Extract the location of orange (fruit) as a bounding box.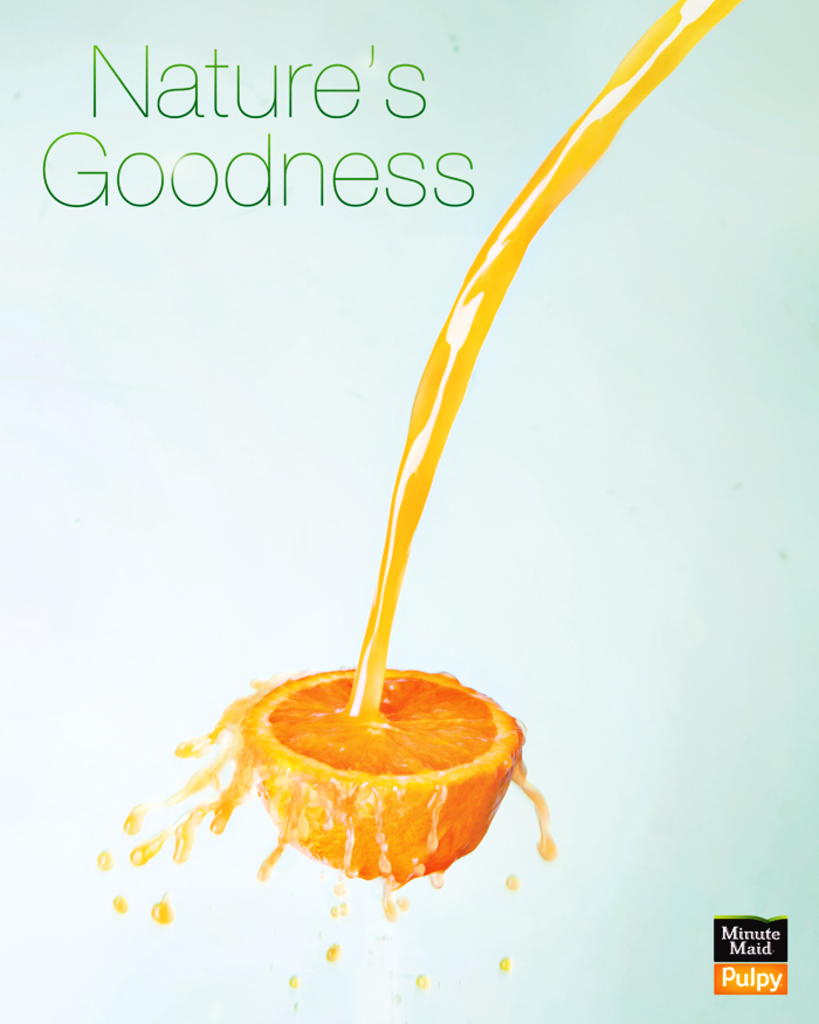
BBox(248, 666, 526, 877).
